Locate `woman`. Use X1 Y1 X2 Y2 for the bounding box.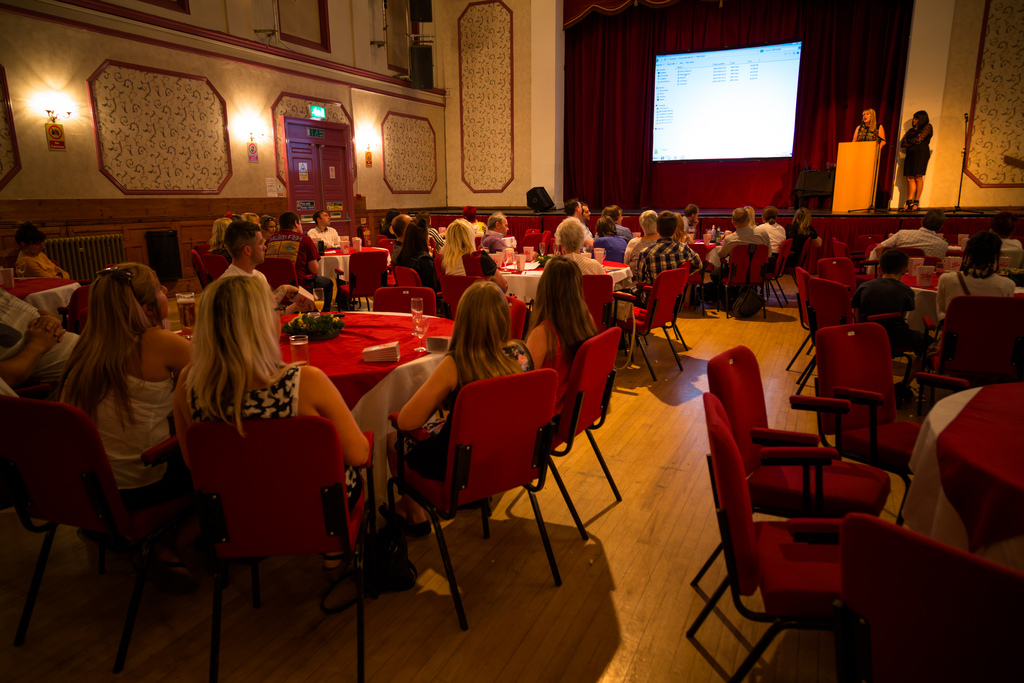
399 278 539 536.
